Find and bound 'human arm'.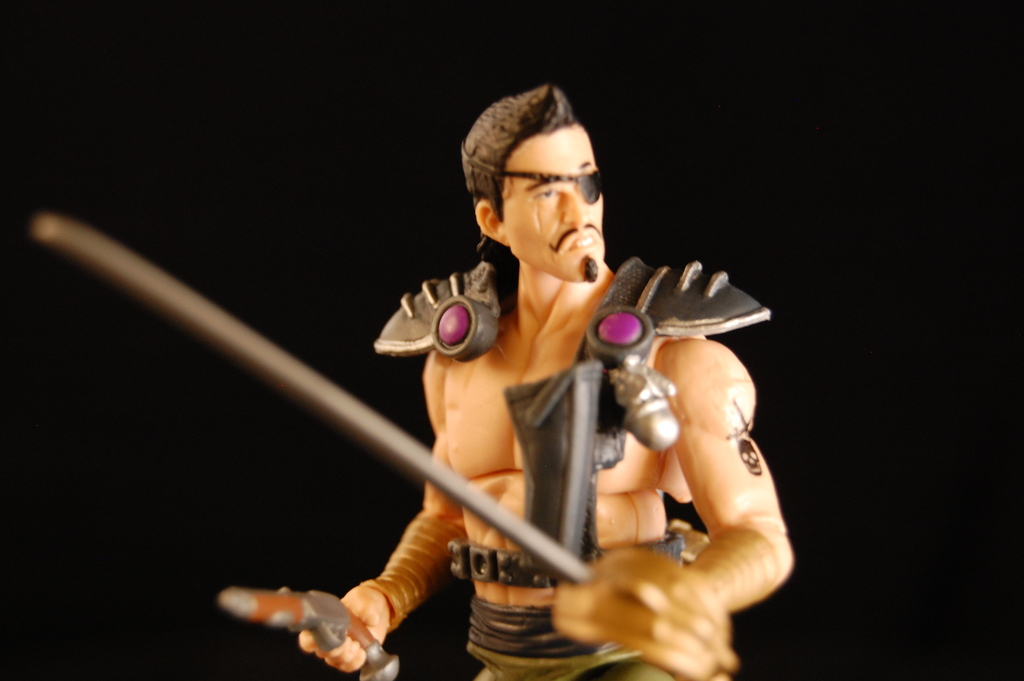
Bound: left=573, top=305, right=802, bottom=657.
